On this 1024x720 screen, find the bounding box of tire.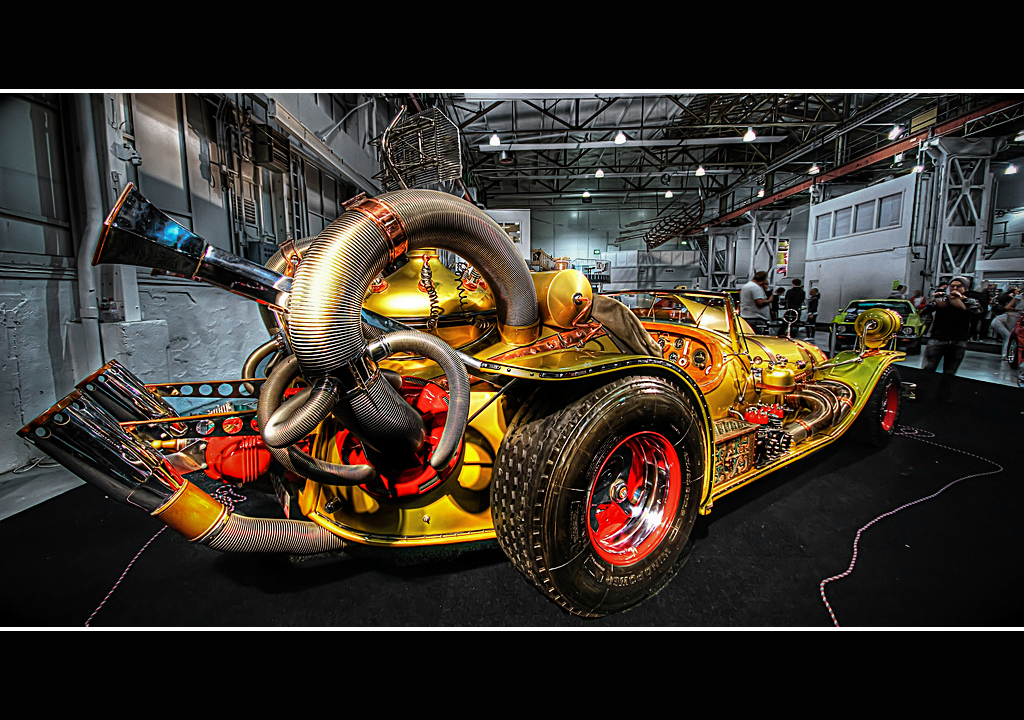
Bounding box: Rect(502, 376, 717, 603).
